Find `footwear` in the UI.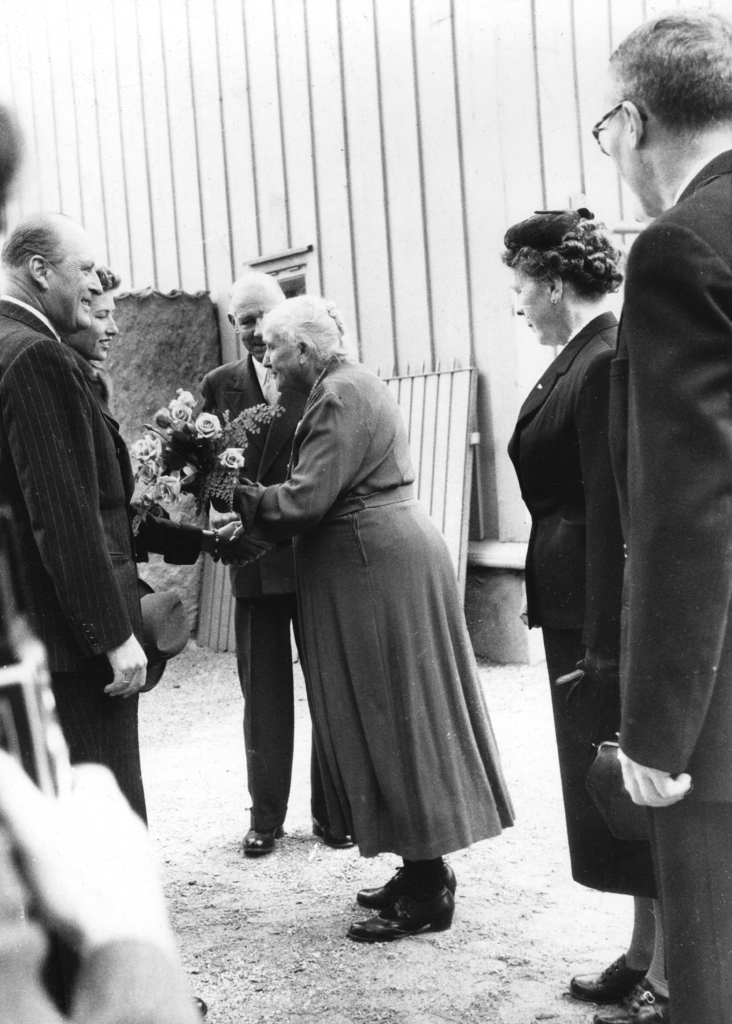
UI element at region(564, 951, 637, 1007).
